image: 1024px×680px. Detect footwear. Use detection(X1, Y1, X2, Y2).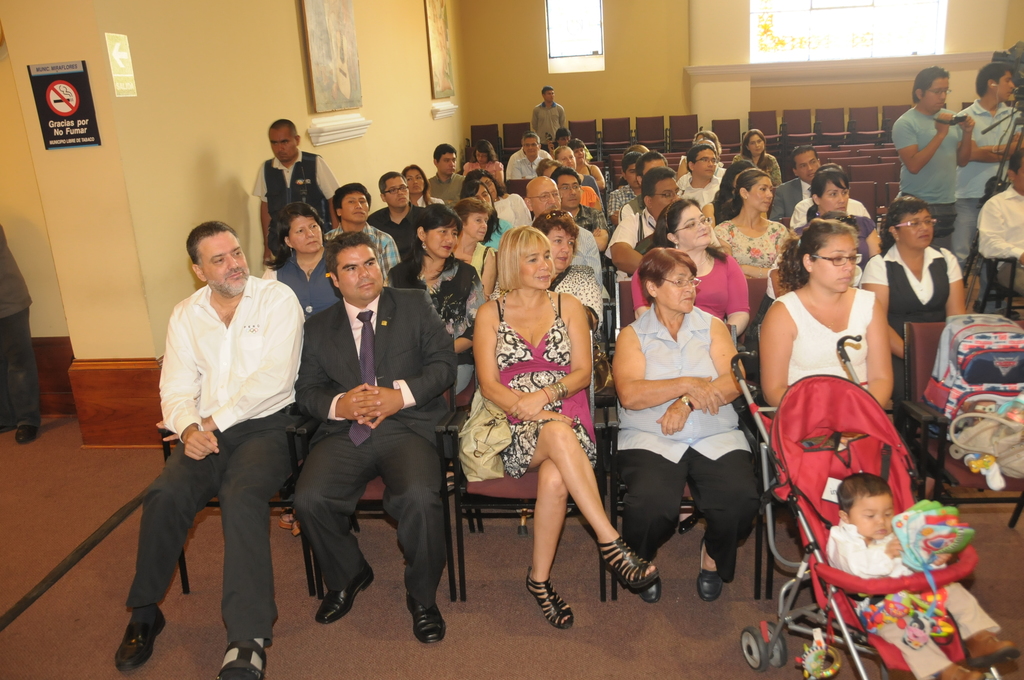
detection(965, 627, 1023, 670).
